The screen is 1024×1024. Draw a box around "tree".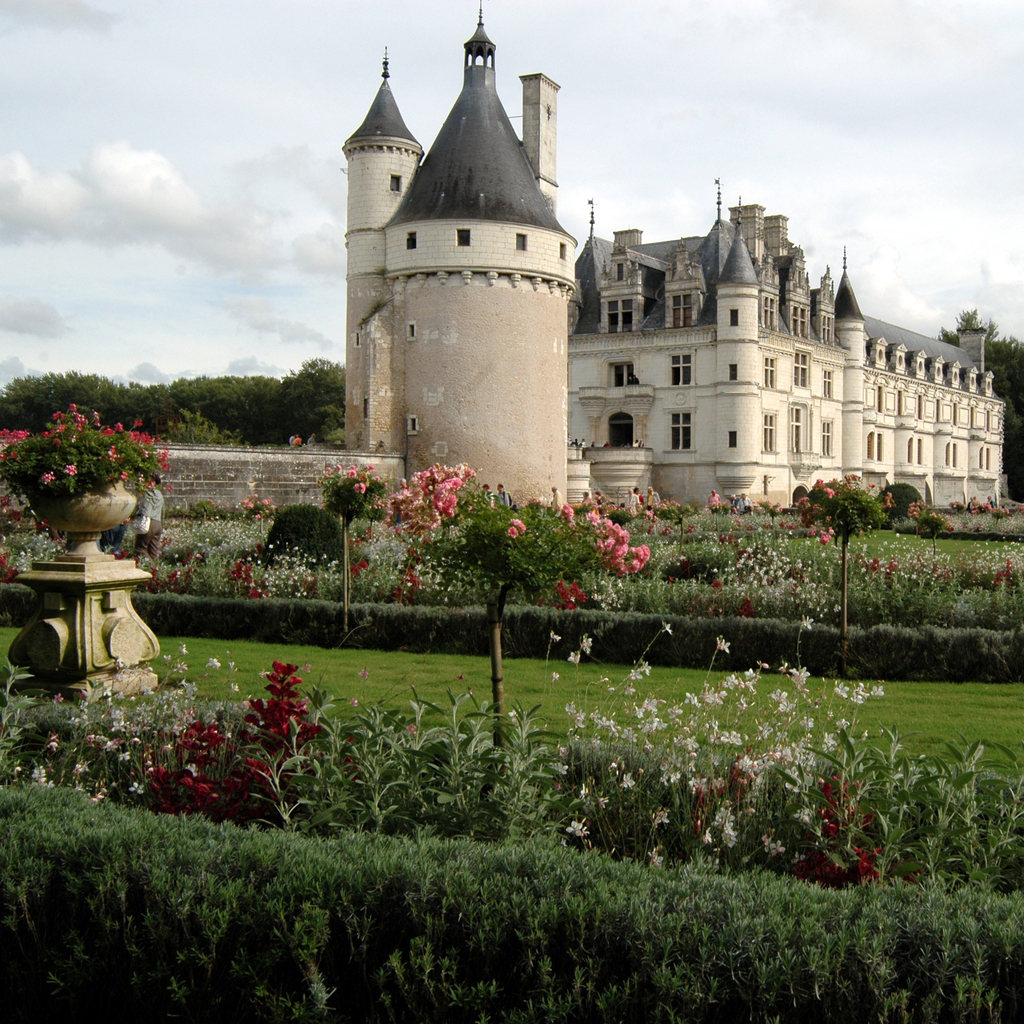
{"left": 0, "top": 372, "right": 124, "bottom": 431}.
